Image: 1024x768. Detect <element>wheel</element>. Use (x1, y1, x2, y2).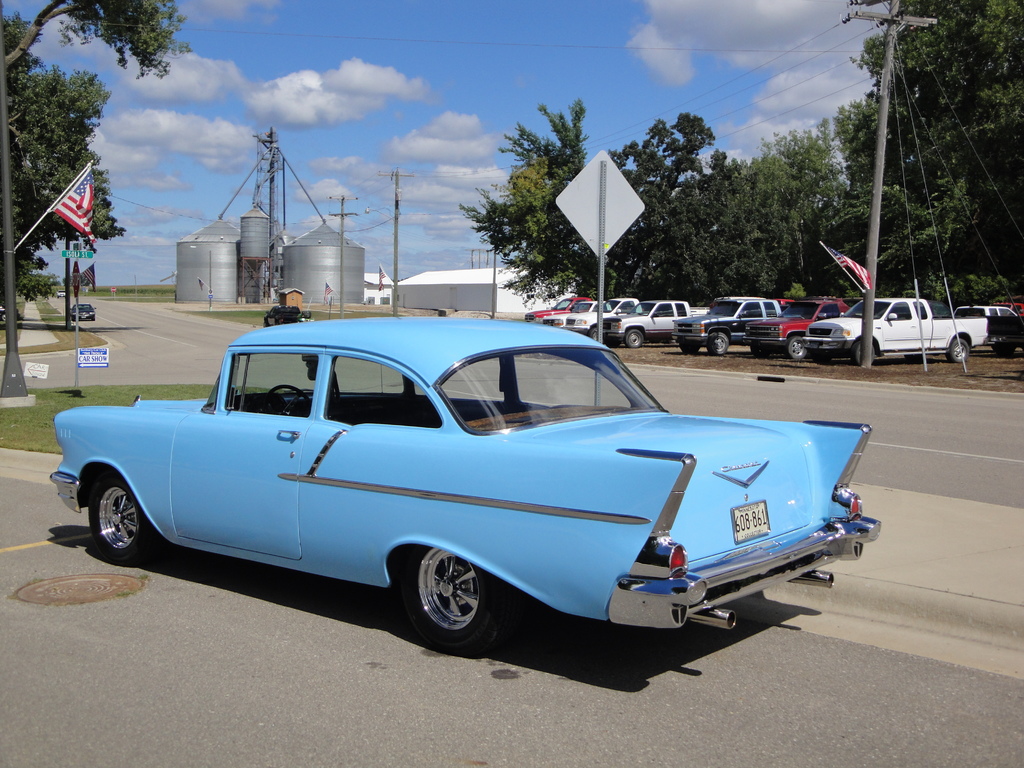
(994, 344, 1010, 358).
